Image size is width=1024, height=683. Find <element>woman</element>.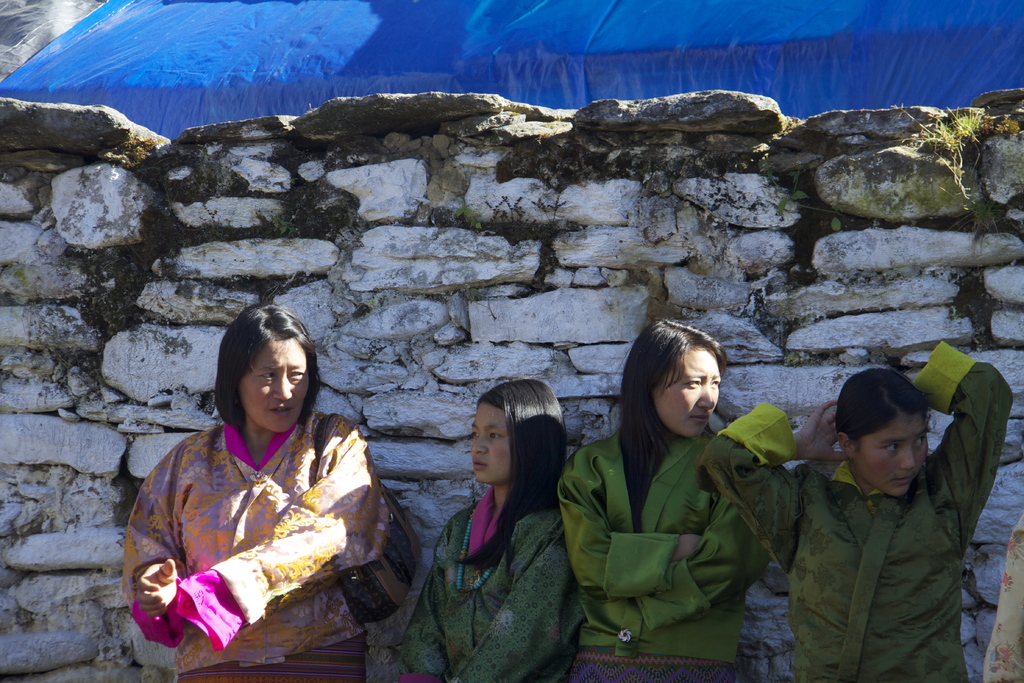
pyautogui.locateOnScreen(127, 302, 383, 682).
